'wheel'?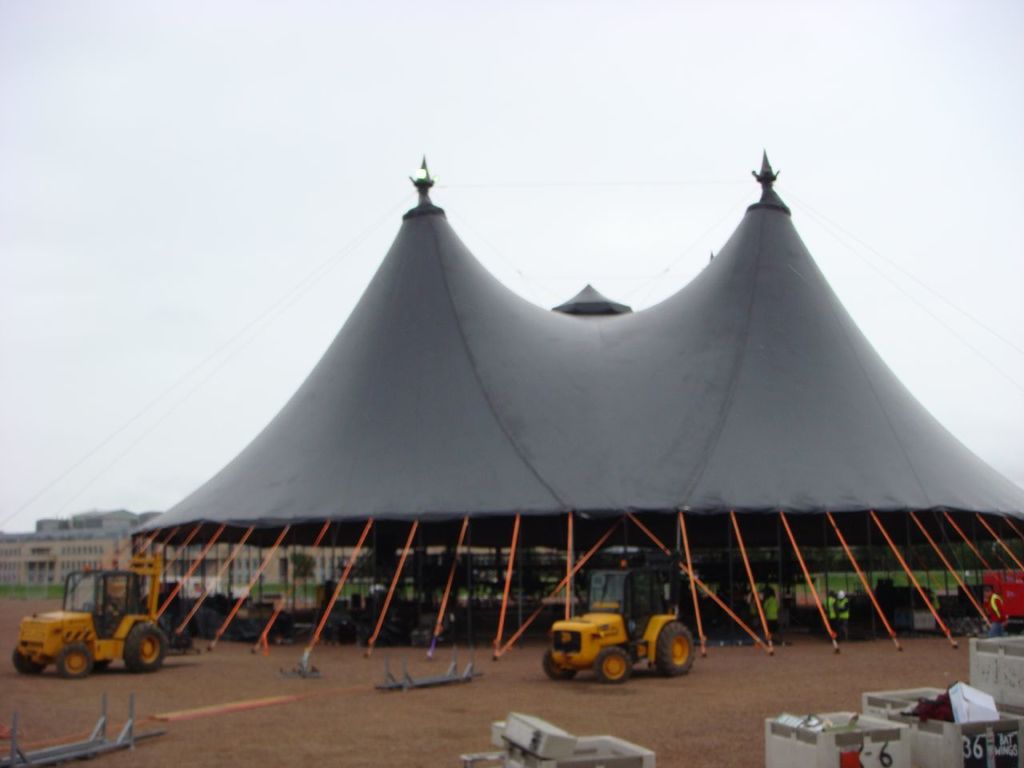
{"x1": 120, "y1": 619, "x2": 162, "y2": 670}
